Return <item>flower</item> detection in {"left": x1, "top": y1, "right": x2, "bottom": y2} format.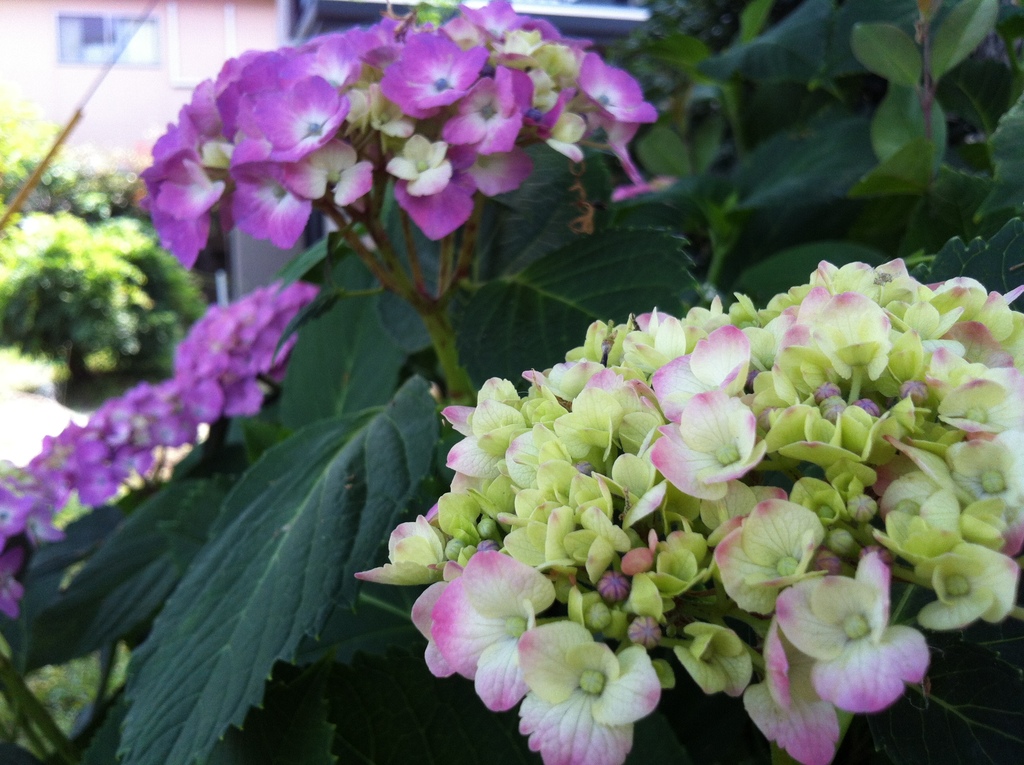
{"left": 635, "top": 383, "right": 780, "bottom": 513}.
